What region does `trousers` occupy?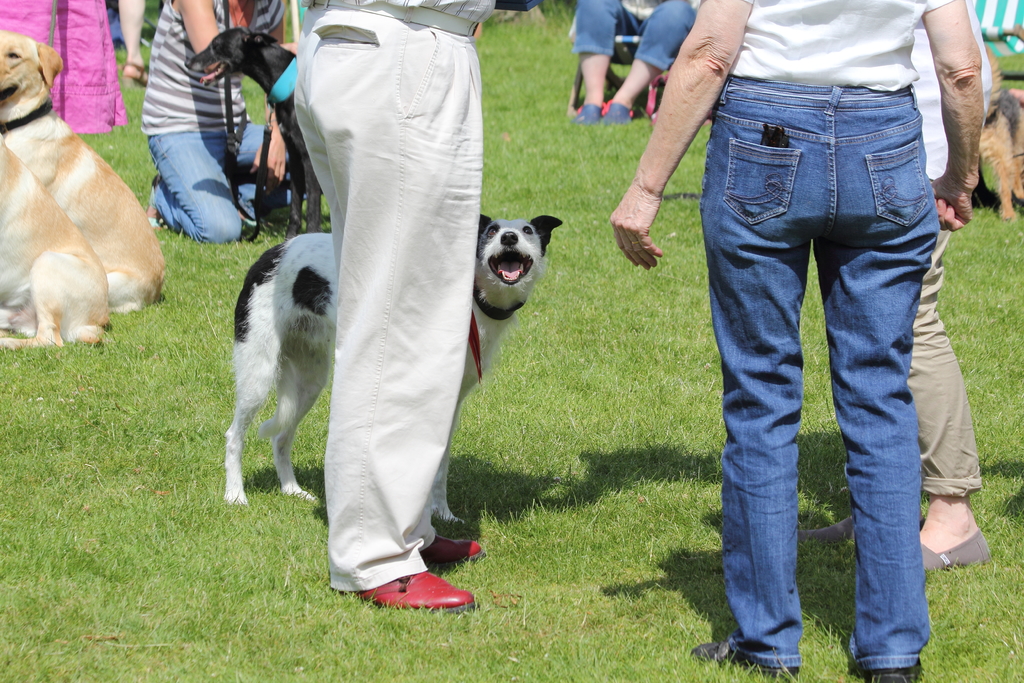
(x1=291, y1=35, x2=511, y2=630).
